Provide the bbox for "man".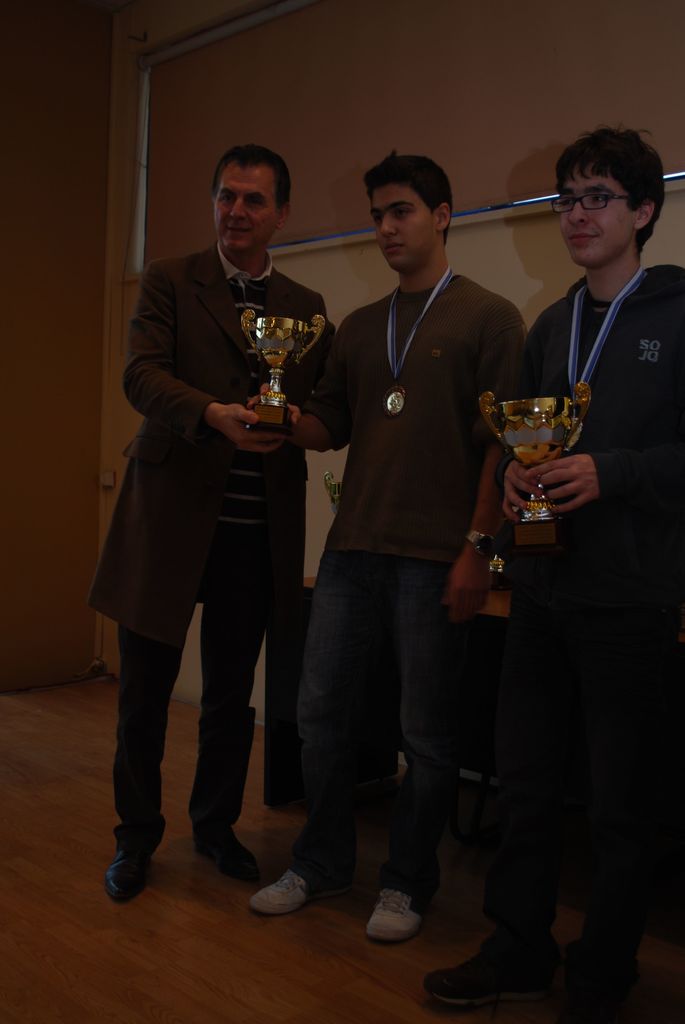
l=424, t=128, r=684, b=1003.
